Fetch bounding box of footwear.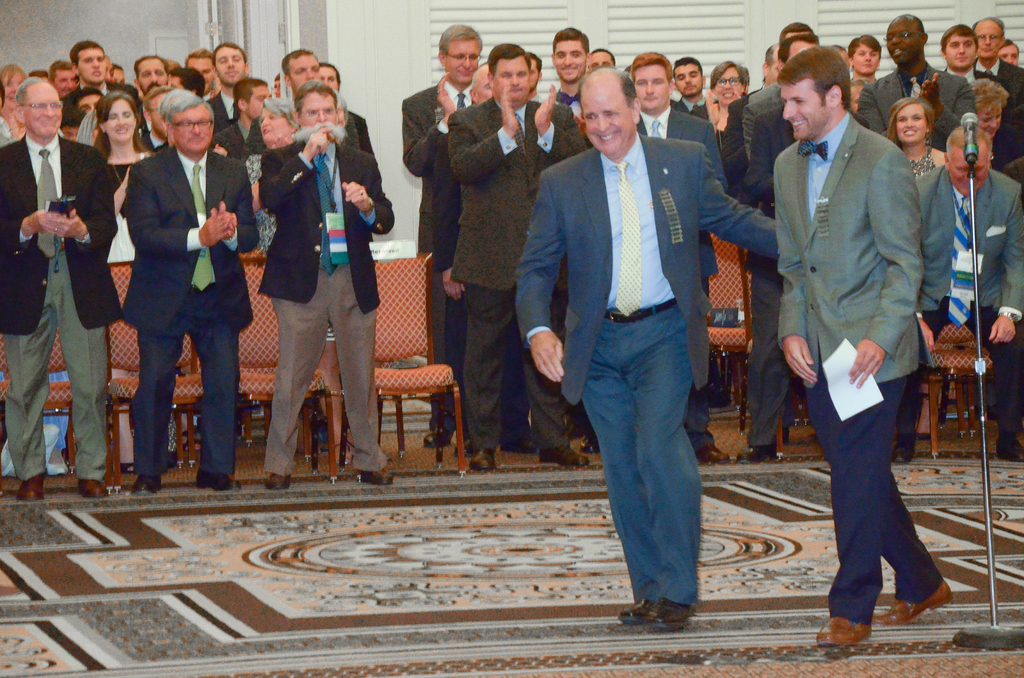
Bbox: box(822, 579, 898, 645).
